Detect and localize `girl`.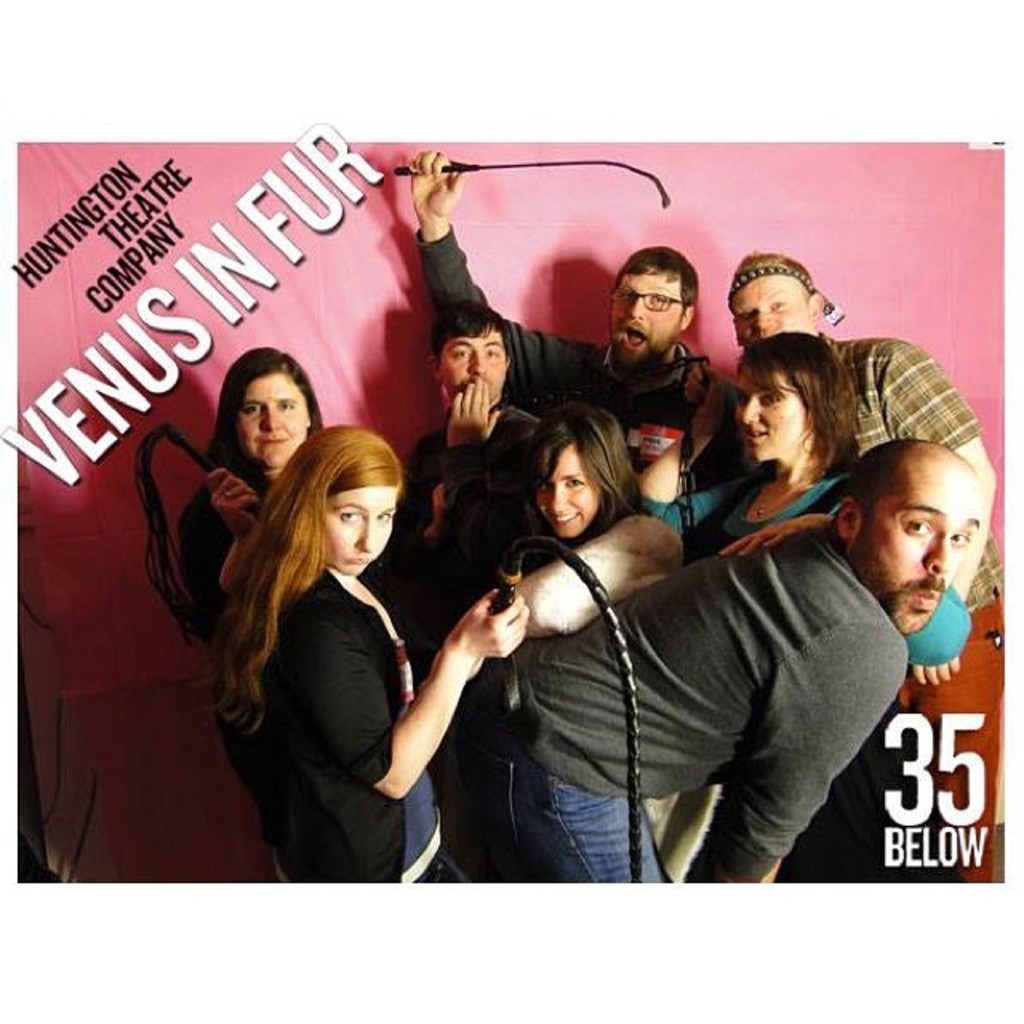
Localized at [x1=482, y1=394, x2=688, y2=859].
